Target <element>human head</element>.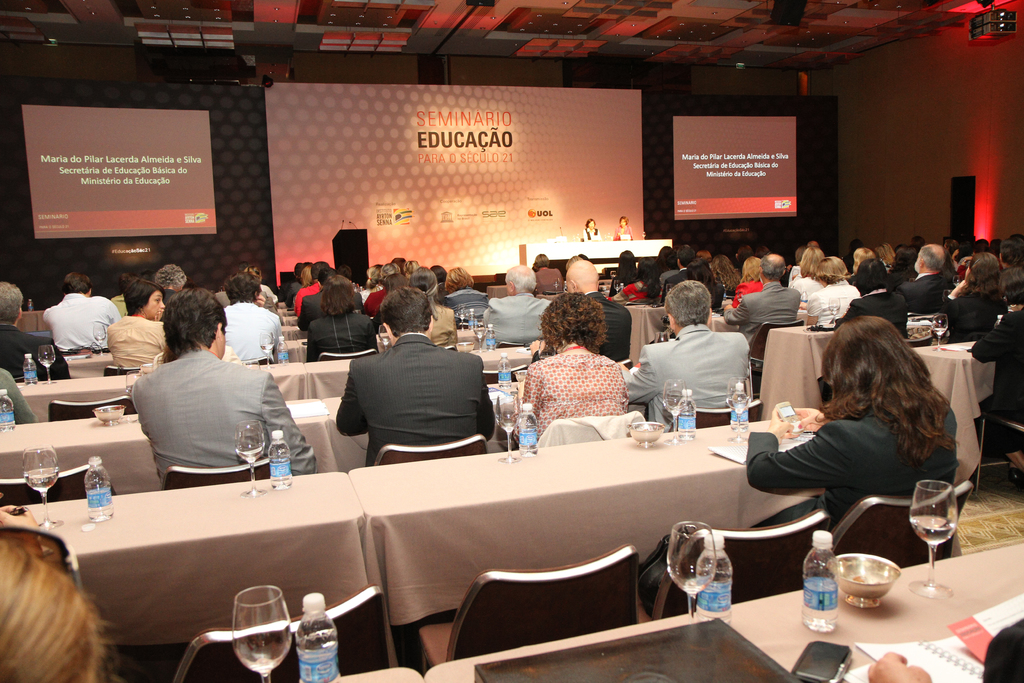
Target region: <region>737, 244, 751, 263</region>.
